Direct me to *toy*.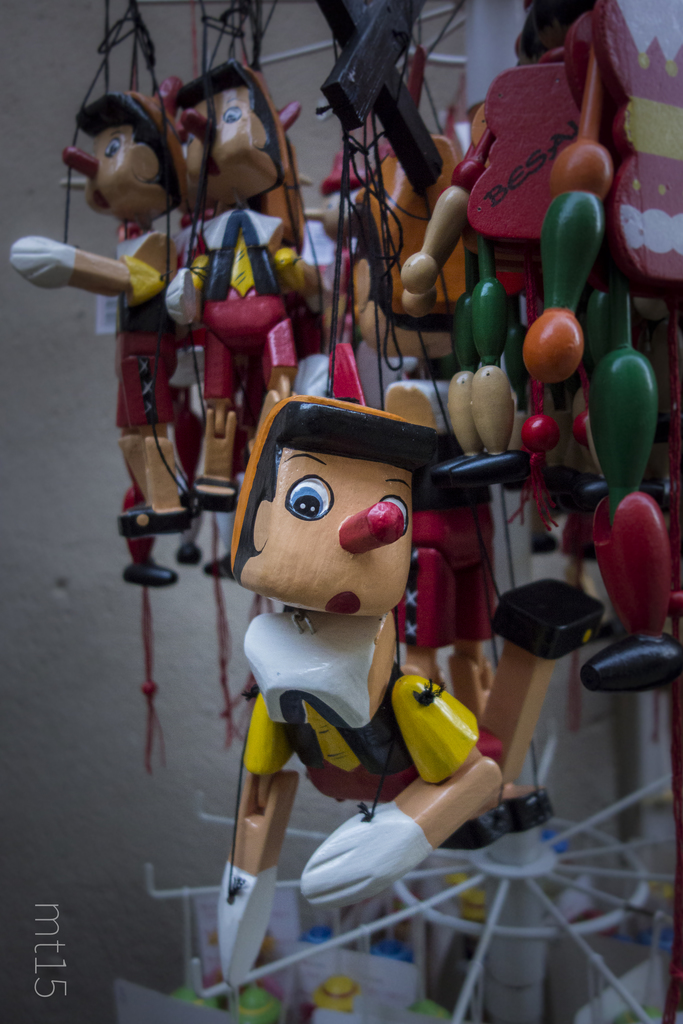
Direction: (left=5, top=76, right=189, bottom=536).
